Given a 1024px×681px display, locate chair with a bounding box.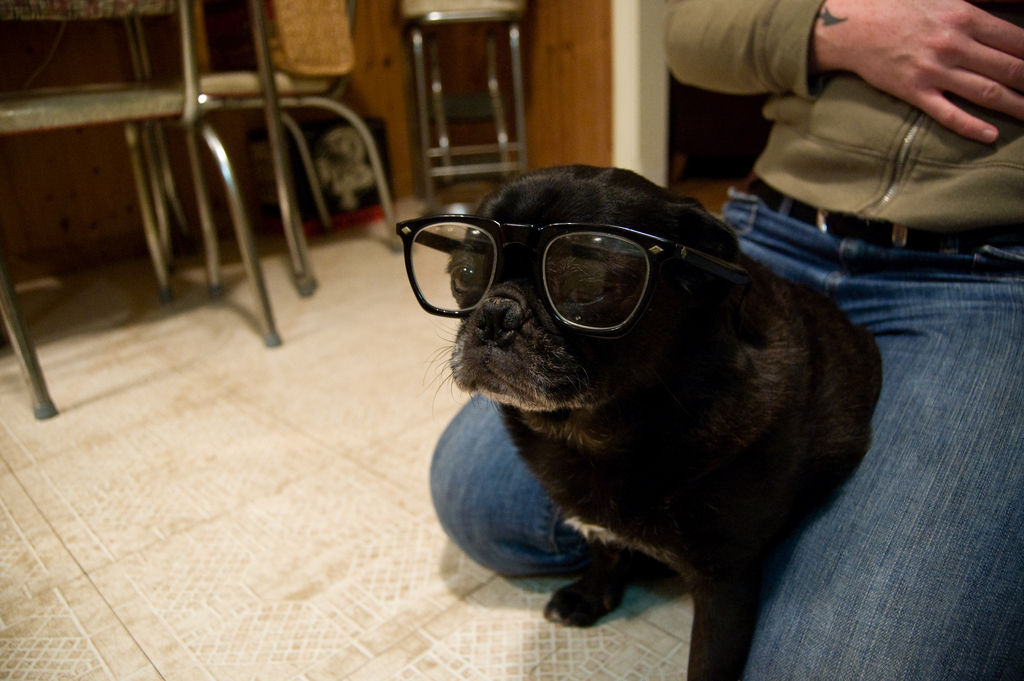
Located: rect(123, 0, 405, 298).
